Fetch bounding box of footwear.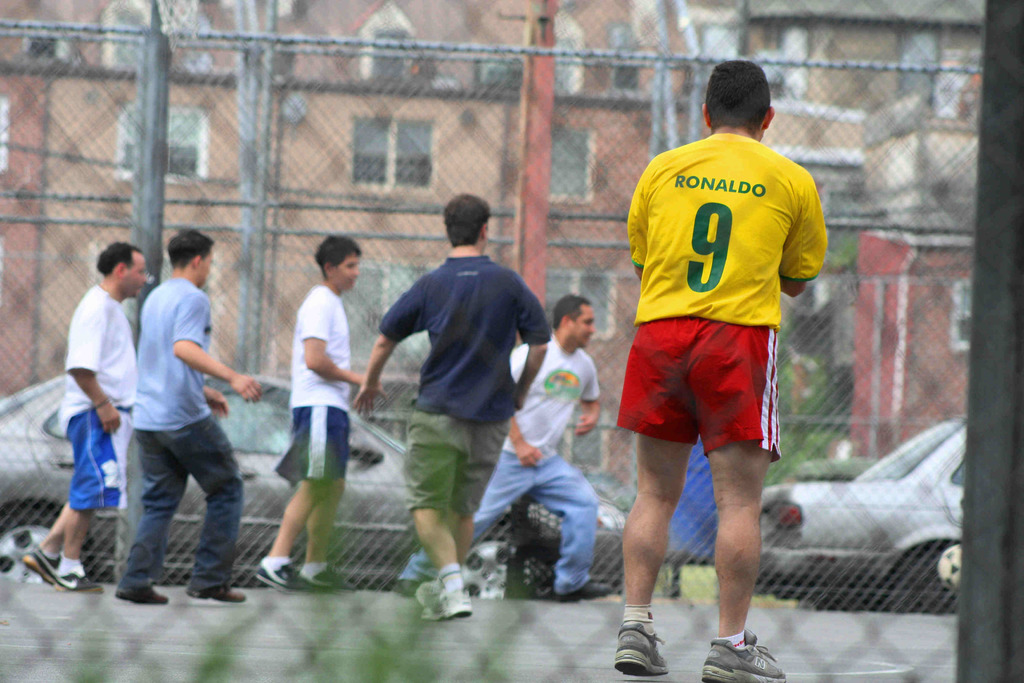
Bbox: Rect(696, 630, 785, 682).
